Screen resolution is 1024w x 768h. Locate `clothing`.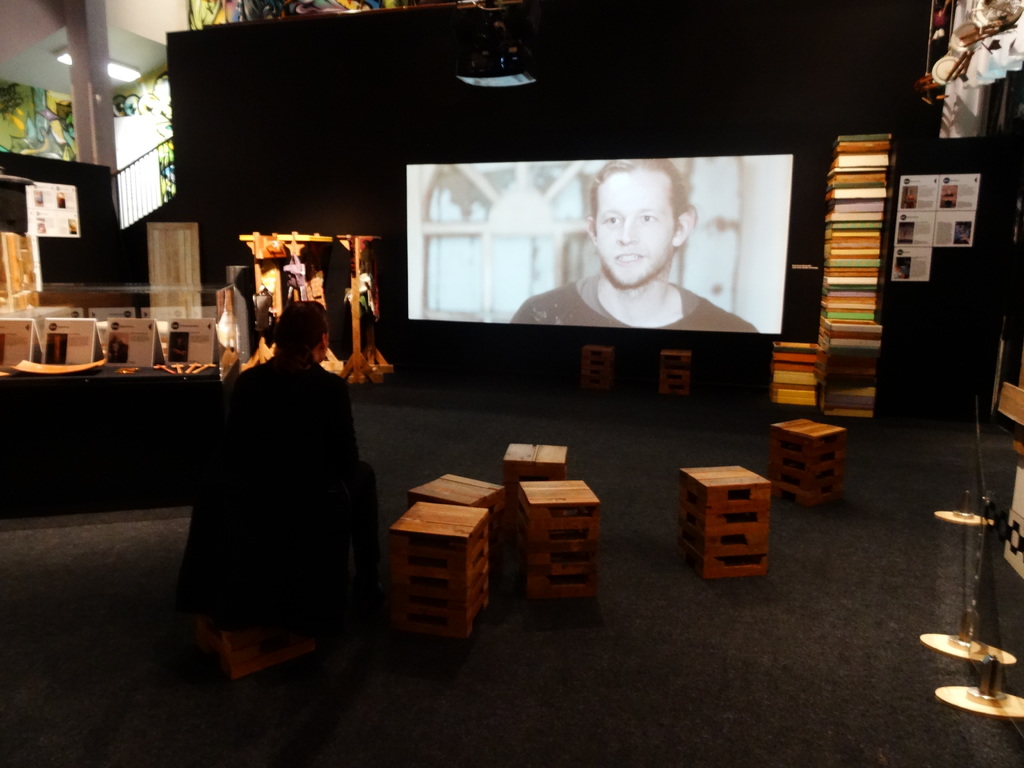
<region>170, 352, 382, 634</region>.
